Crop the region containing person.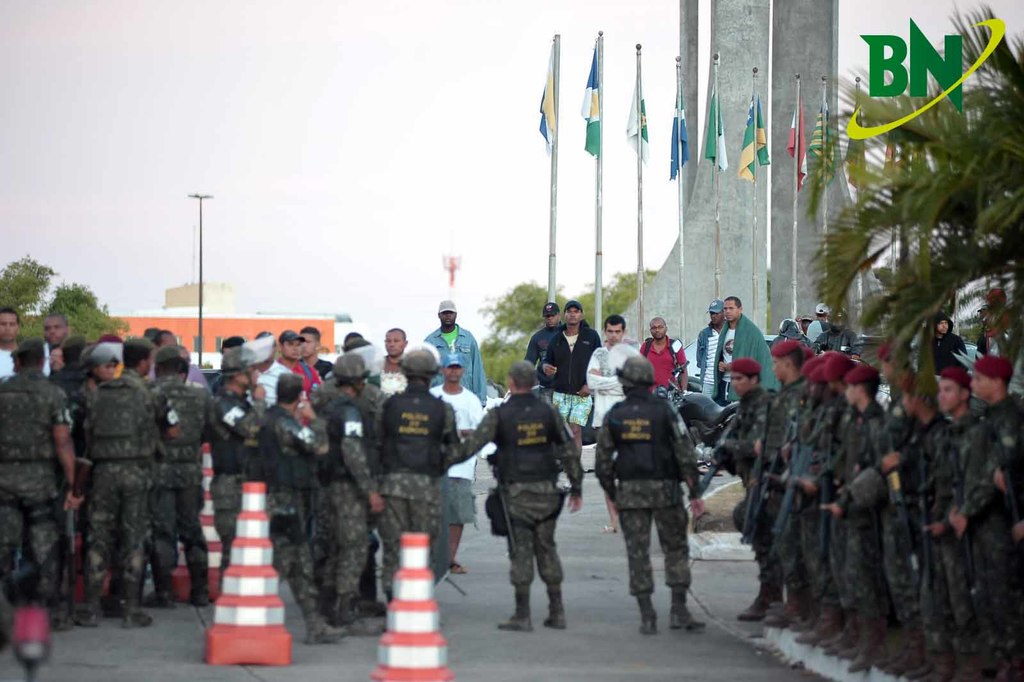
Crop region: (x1=463, y1=359, x2=586, y2=629).
